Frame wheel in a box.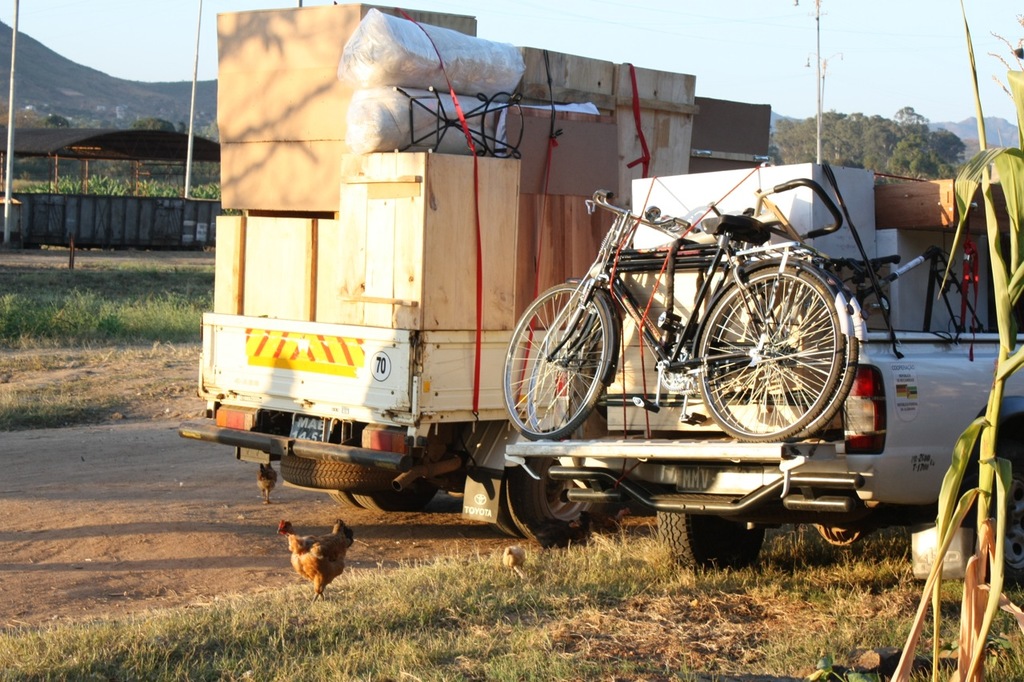
(left=270, top=453, right=441, bottom=497).
